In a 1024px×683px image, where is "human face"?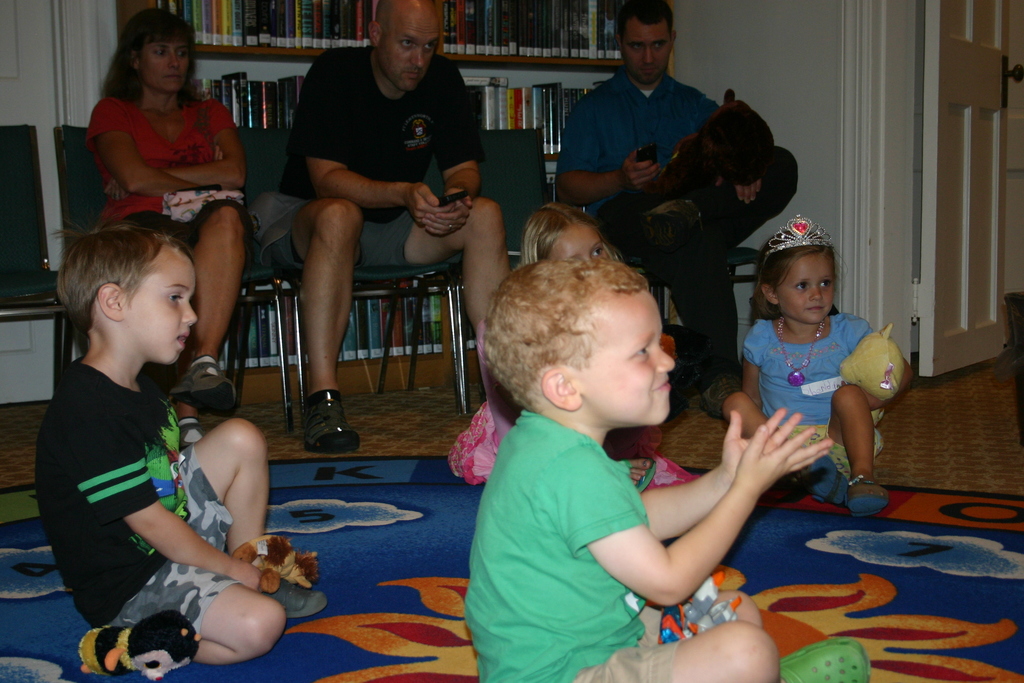
select_region(576, 287, 677, 431).
